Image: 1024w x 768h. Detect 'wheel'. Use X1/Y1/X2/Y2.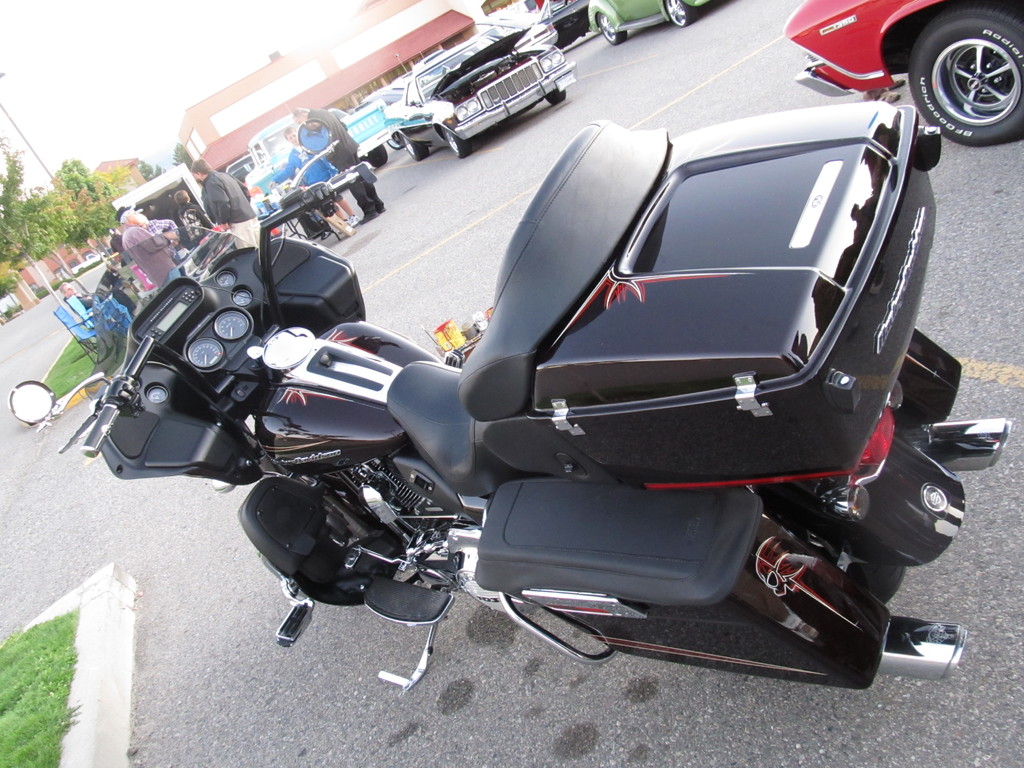
440/128/470/156.
